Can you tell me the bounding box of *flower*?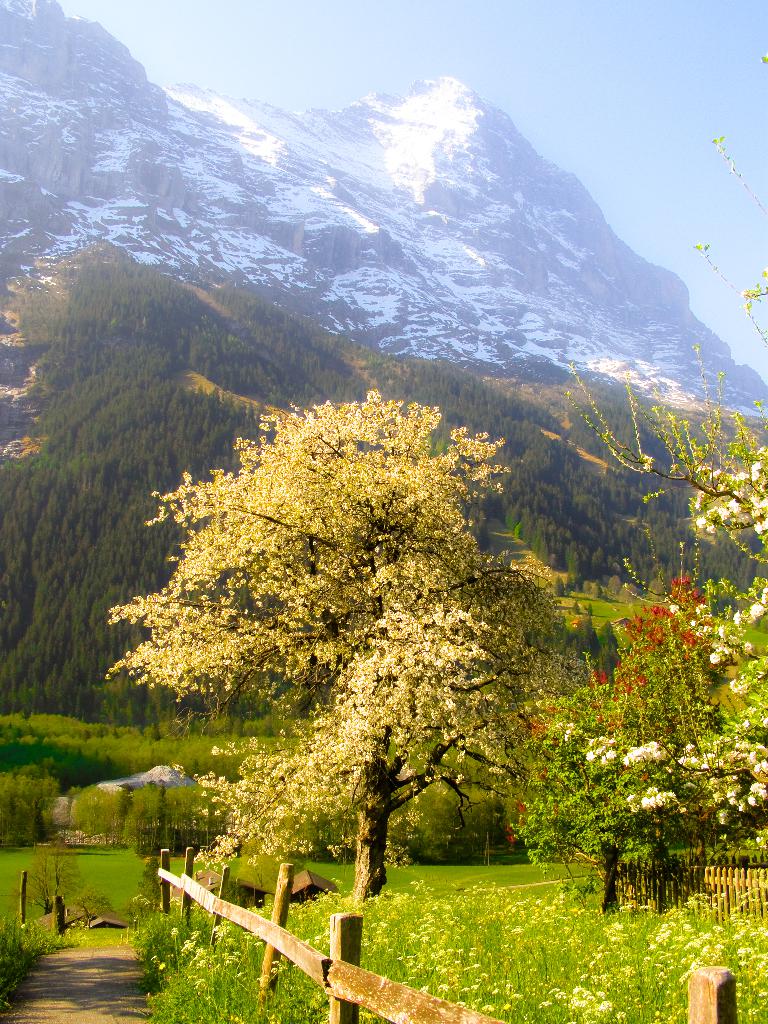
x1=642 y1=790 x2=654 y2=807.
